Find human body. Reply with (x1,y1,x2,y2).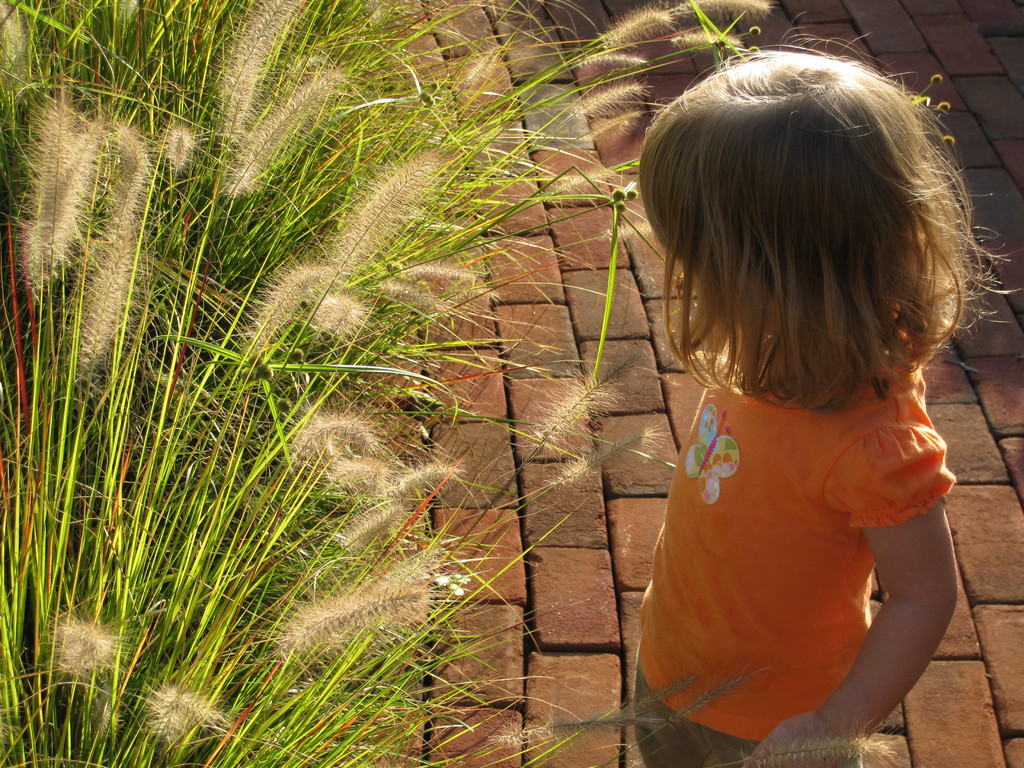
(513,21,1003,757).
